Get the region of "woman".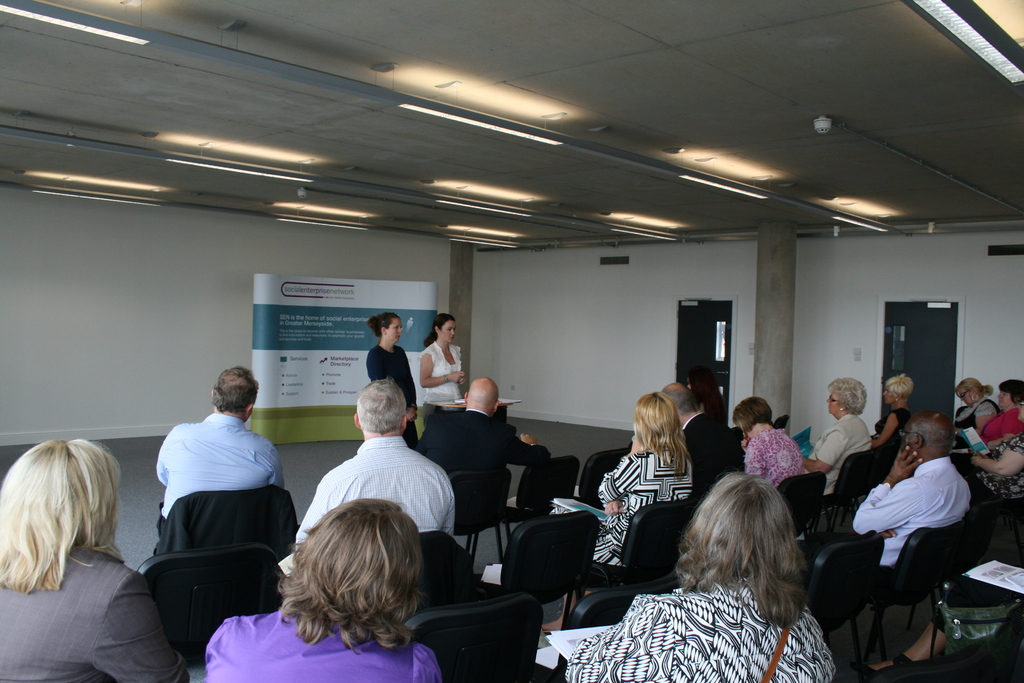
bbox(728, 394, 807, 493).
